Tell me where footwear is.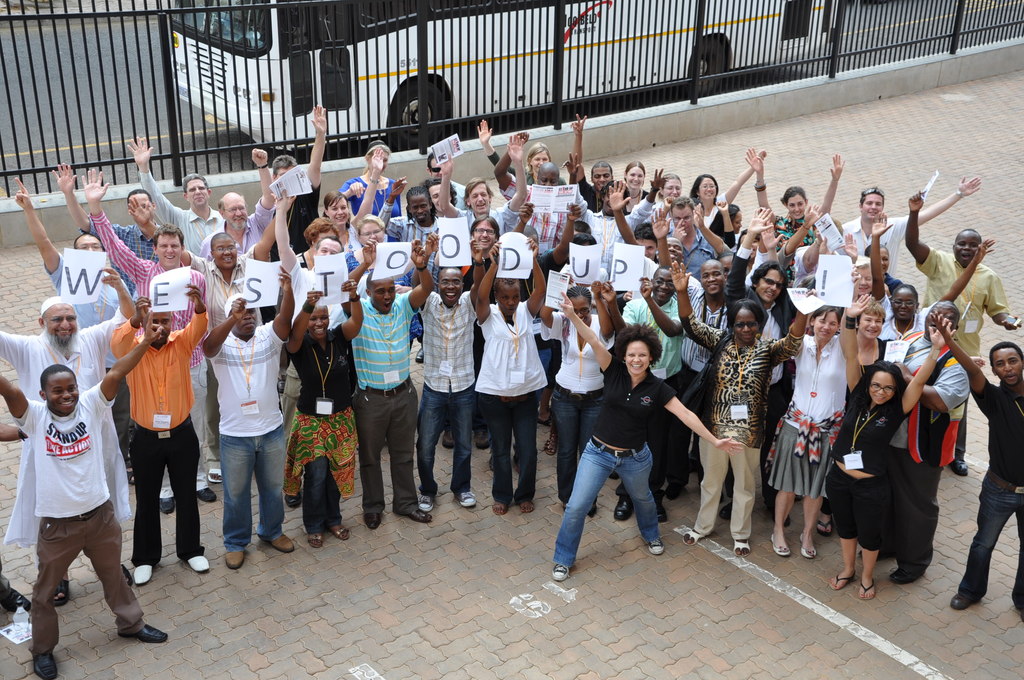
footwear is at 457, 491, 473, 505.
